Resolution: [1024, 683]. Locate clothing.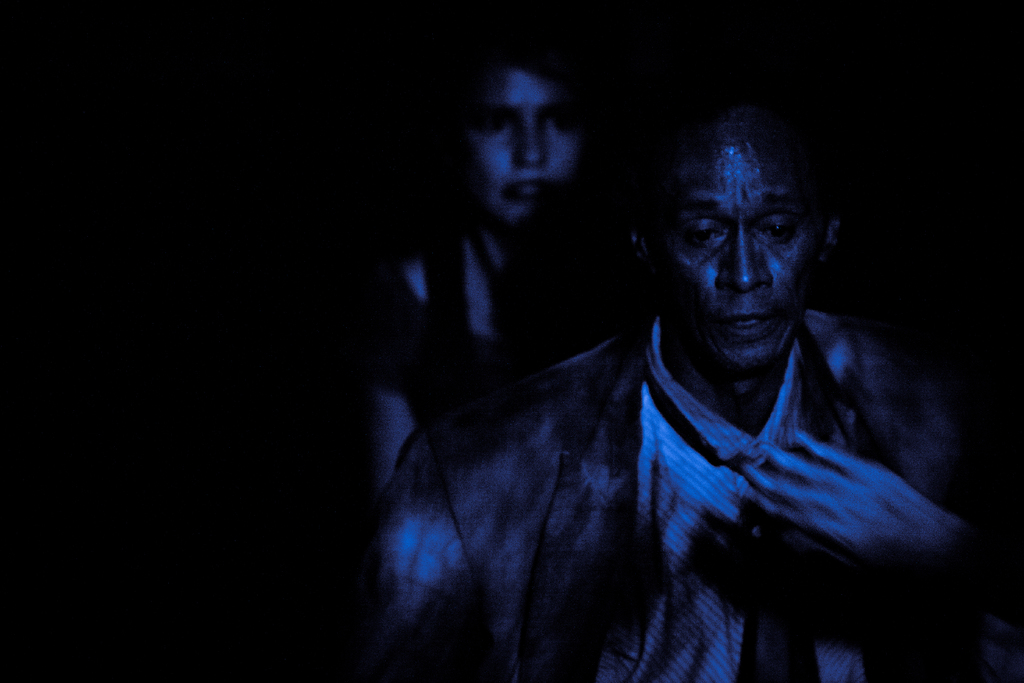
bbox(366, 277, 556, 468).
